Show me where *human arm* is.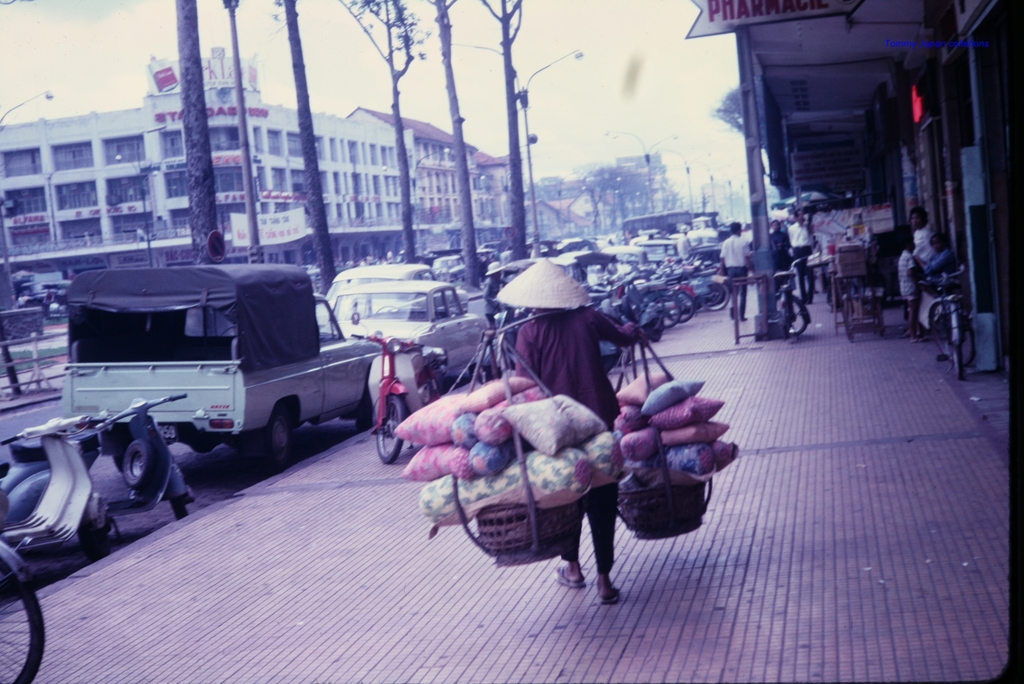
*human arm* is at <region>804, 226, 812, 251</region>.
